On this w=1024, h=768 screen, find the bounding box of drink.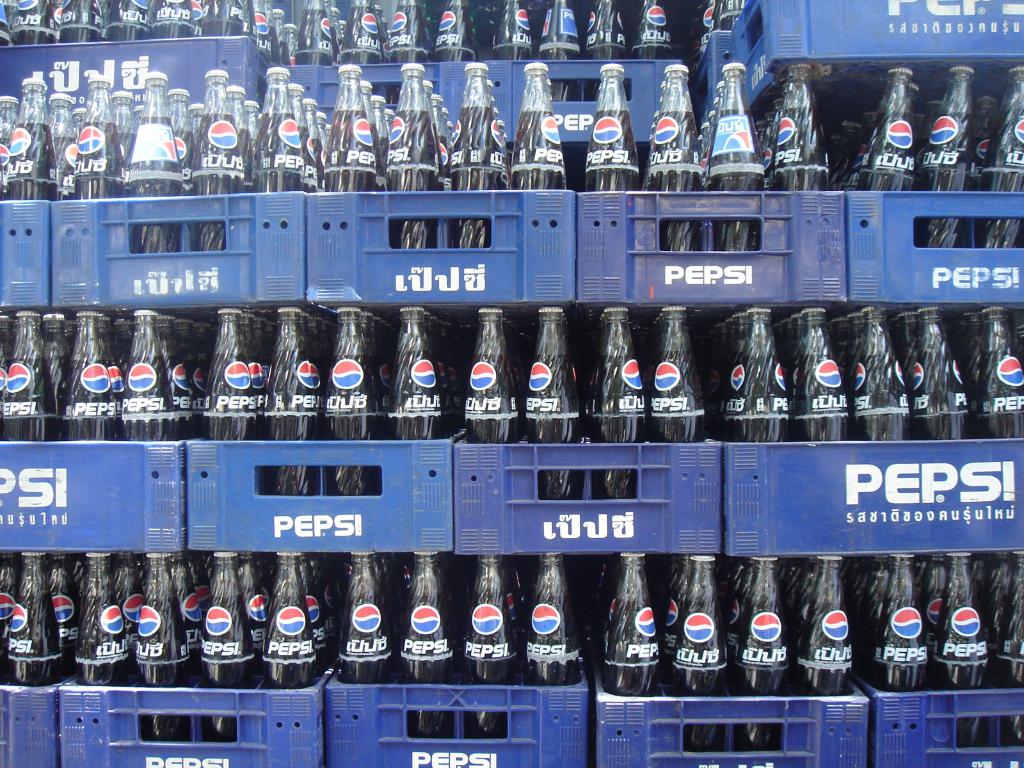
Bounding box: BBox(54, 137, 74, 198).
